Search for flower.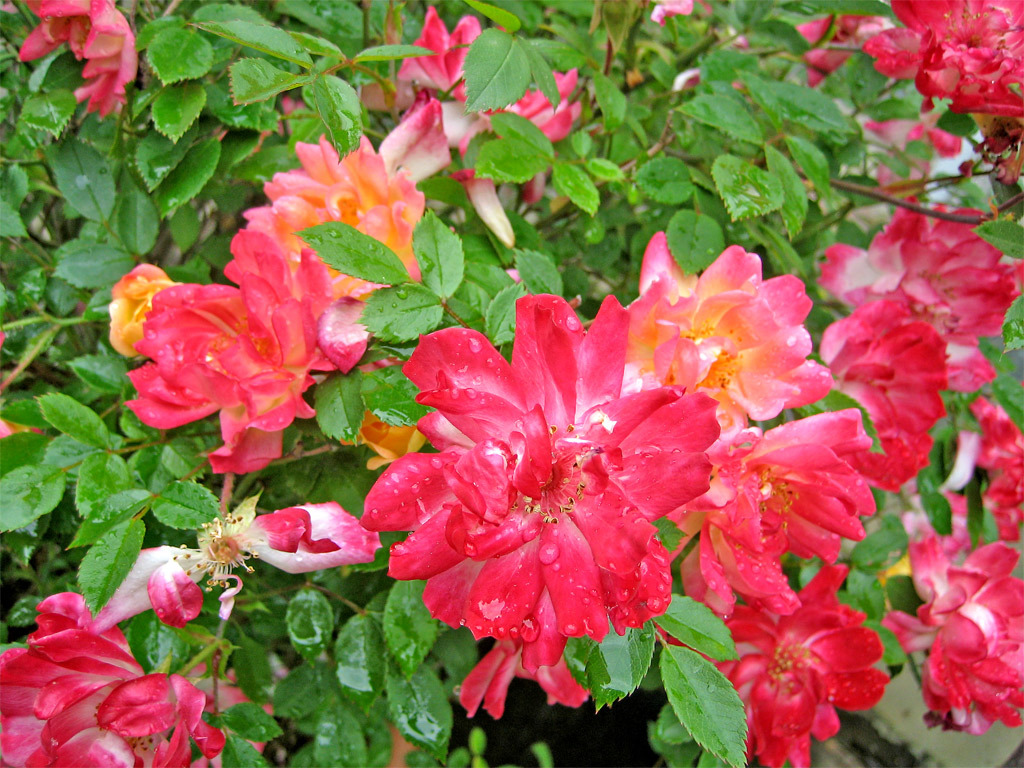
Found at 183, 643, 288, 760.
